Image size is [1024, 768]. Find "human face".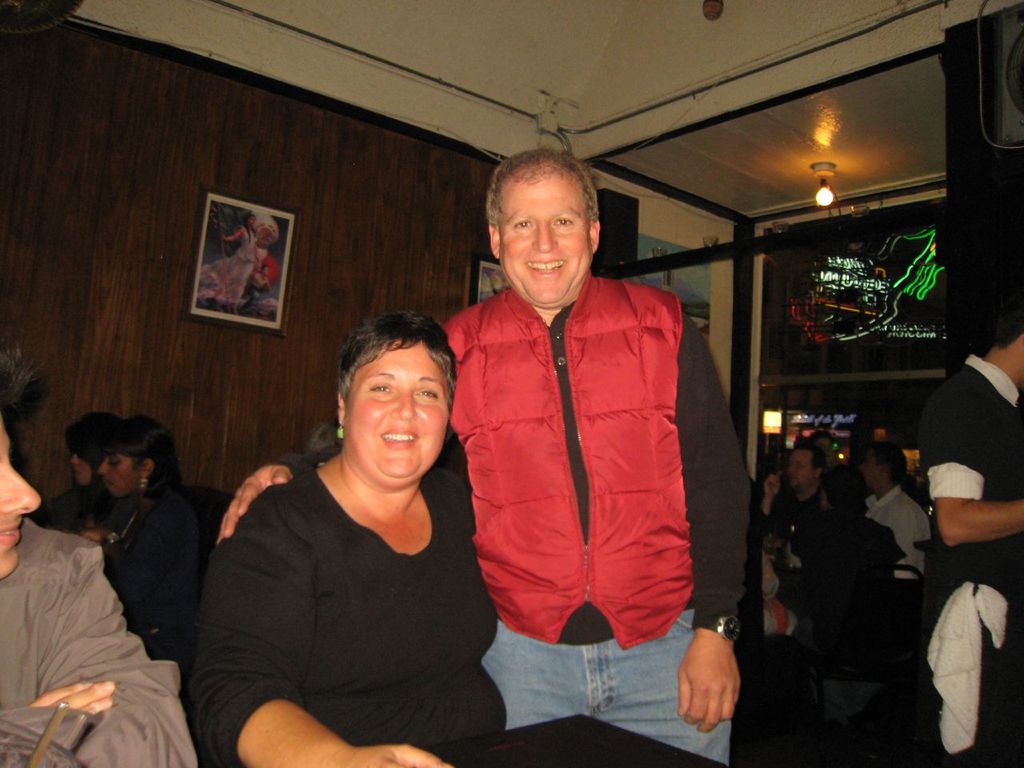
box(72, 456, 90, 488).
